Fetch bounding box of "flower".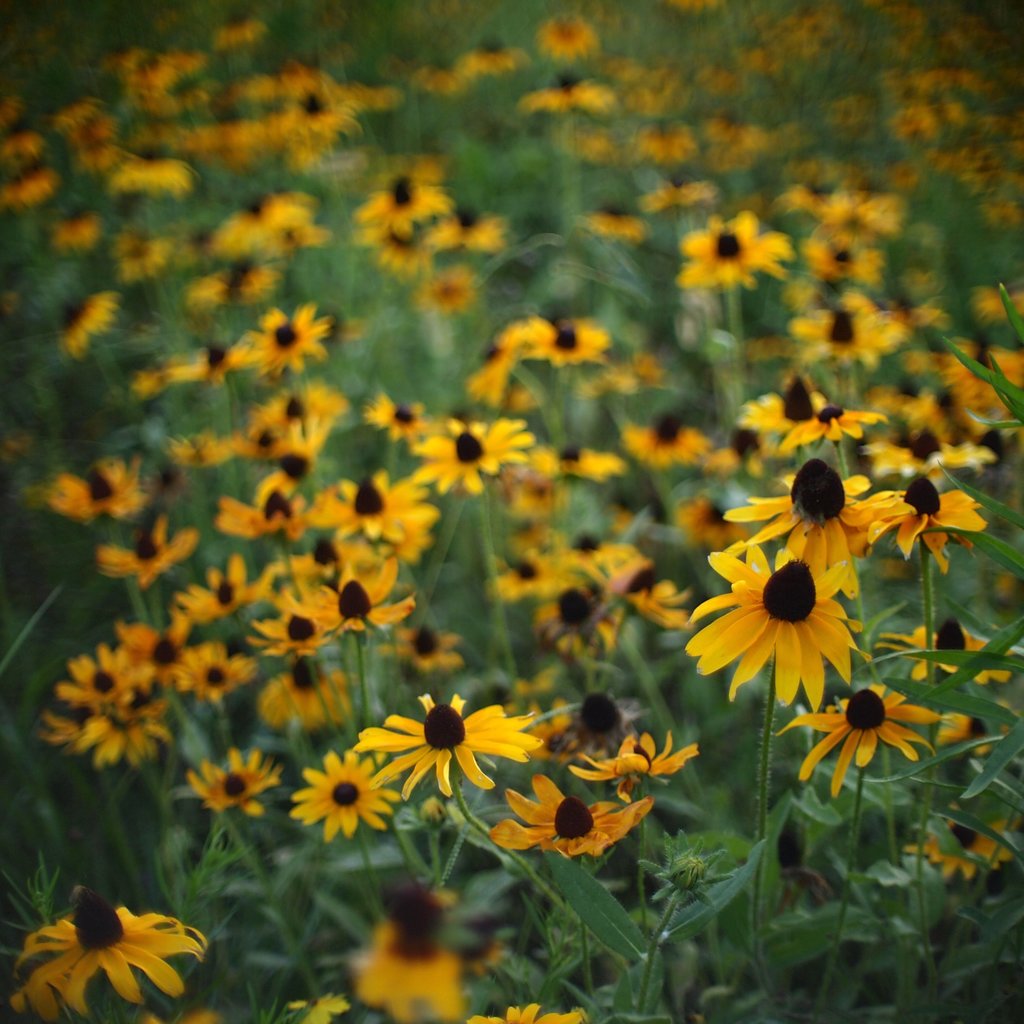
Bbox: box(26, 891, 198, 1017).
